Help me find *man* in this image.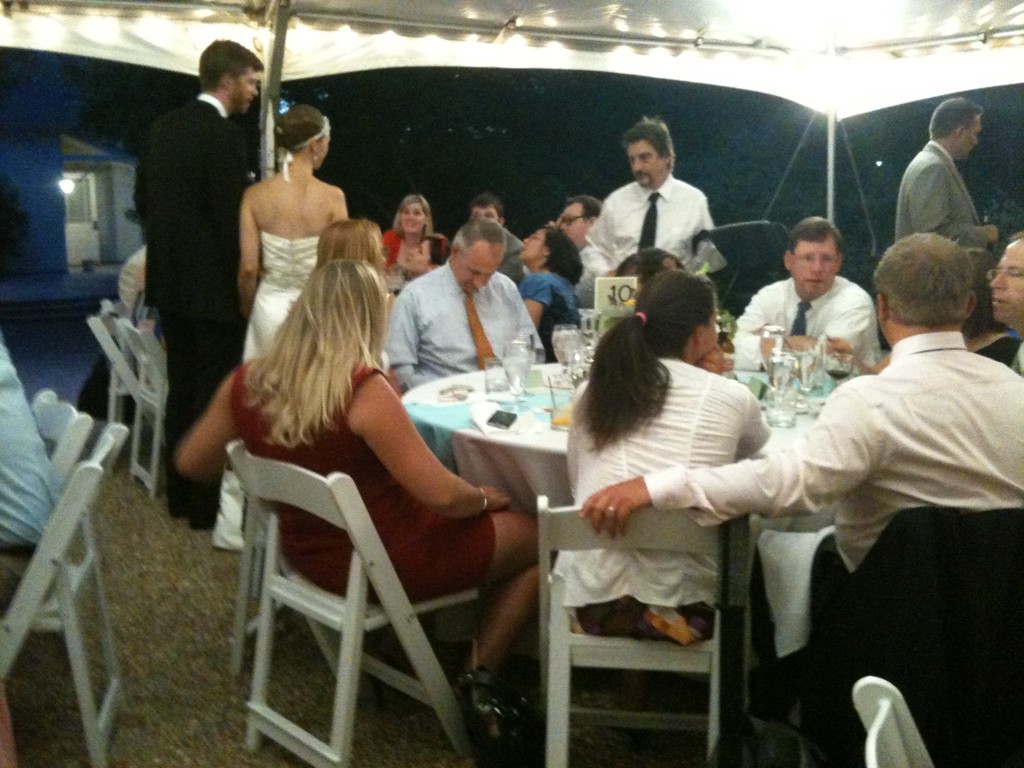
Found it: <region>552, 193, 602, 268</region>.
